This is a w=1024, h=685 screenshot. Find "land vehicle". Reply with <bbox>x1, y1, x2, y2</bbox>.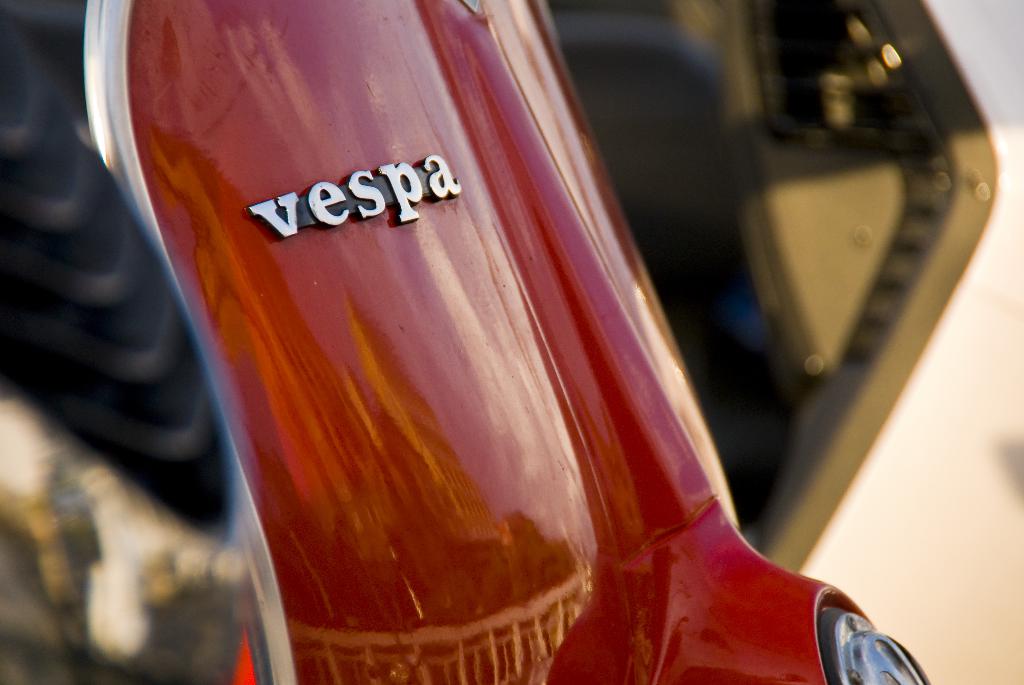
<bbox>71, 0, 931, 684</bbox>.
